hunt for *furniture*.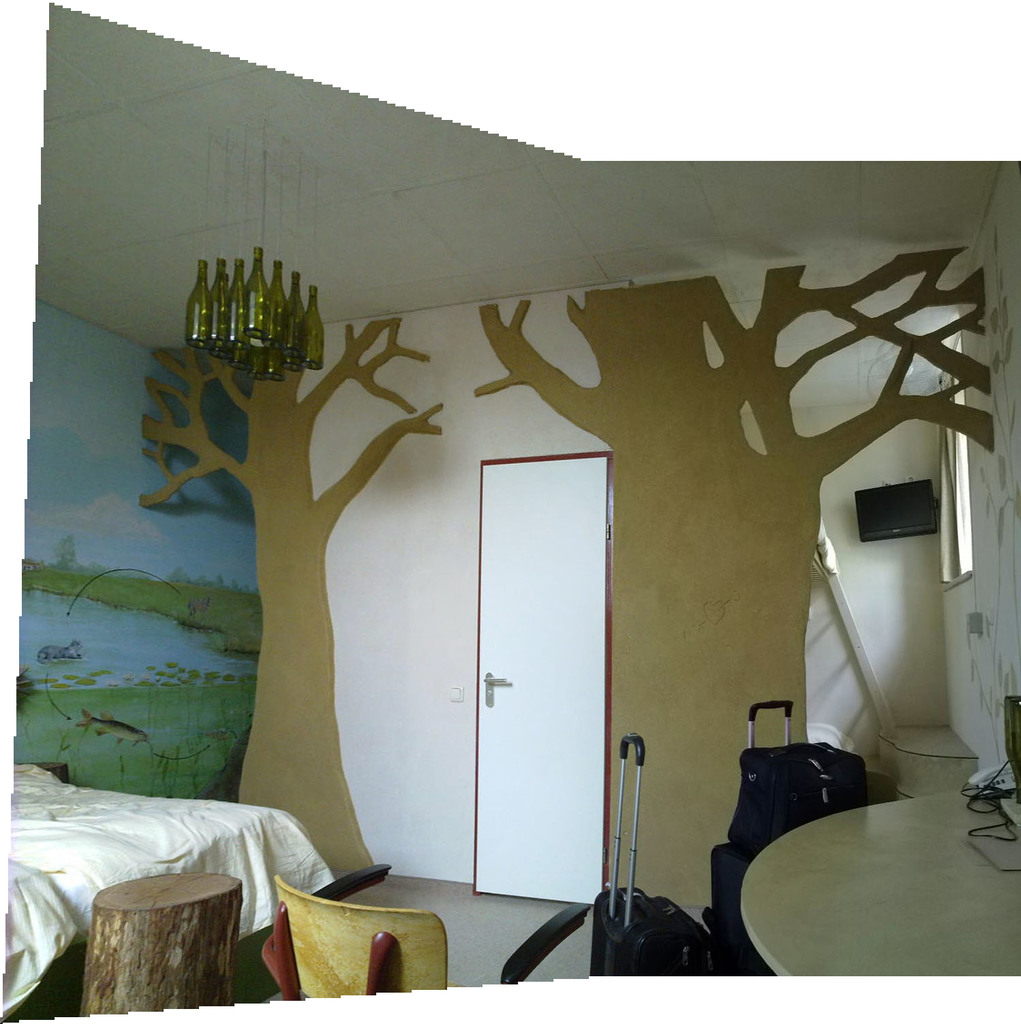
Hunted down at crop(0, 757, 331, 1009).
